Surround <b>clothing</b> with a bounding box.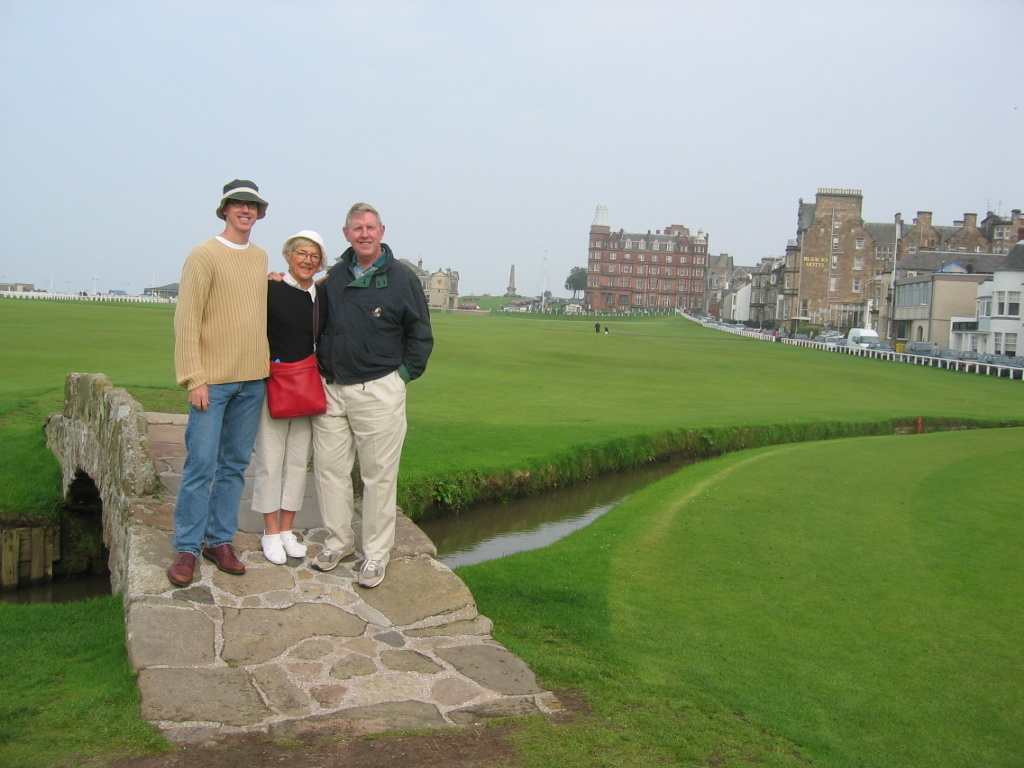
(286, 206, 423, 572).
